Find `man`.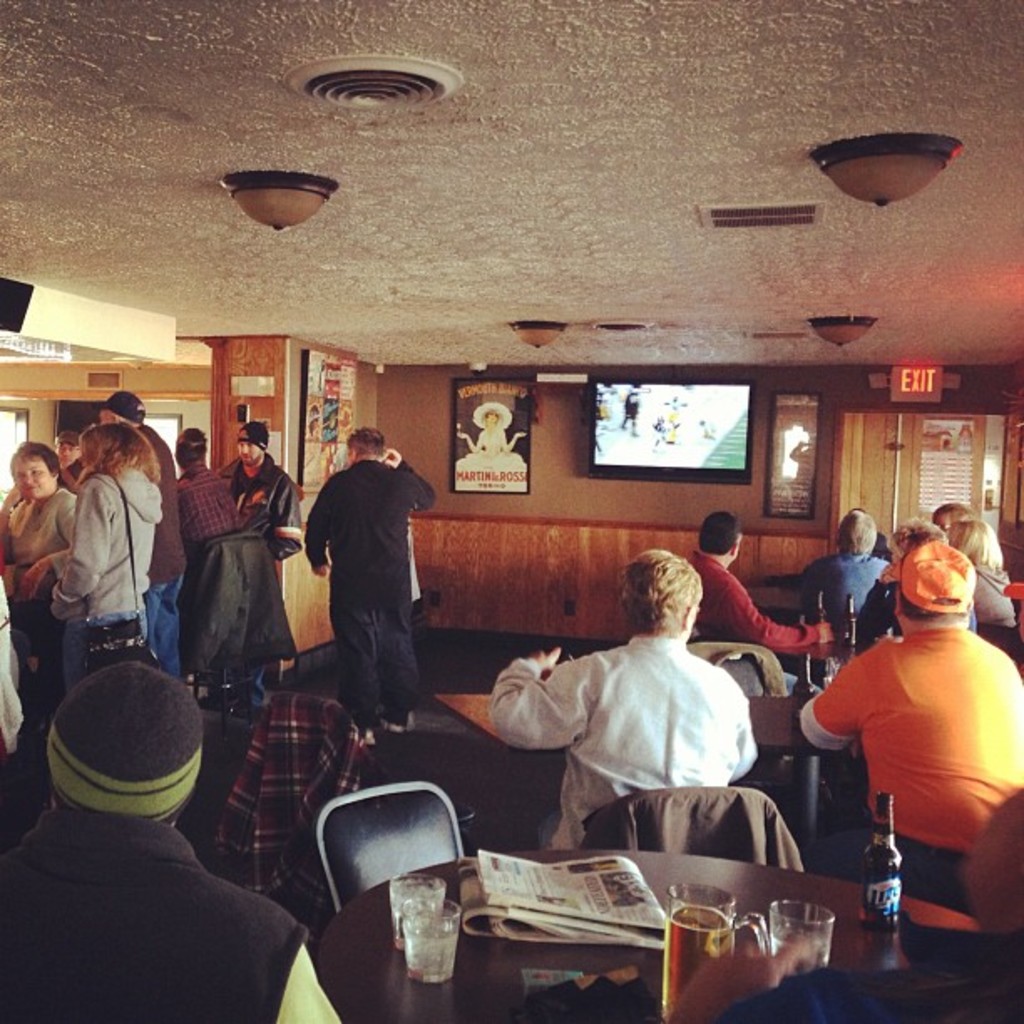
{"x1": 52, "y1": 395, "x2": 194, "y2": 691}.
